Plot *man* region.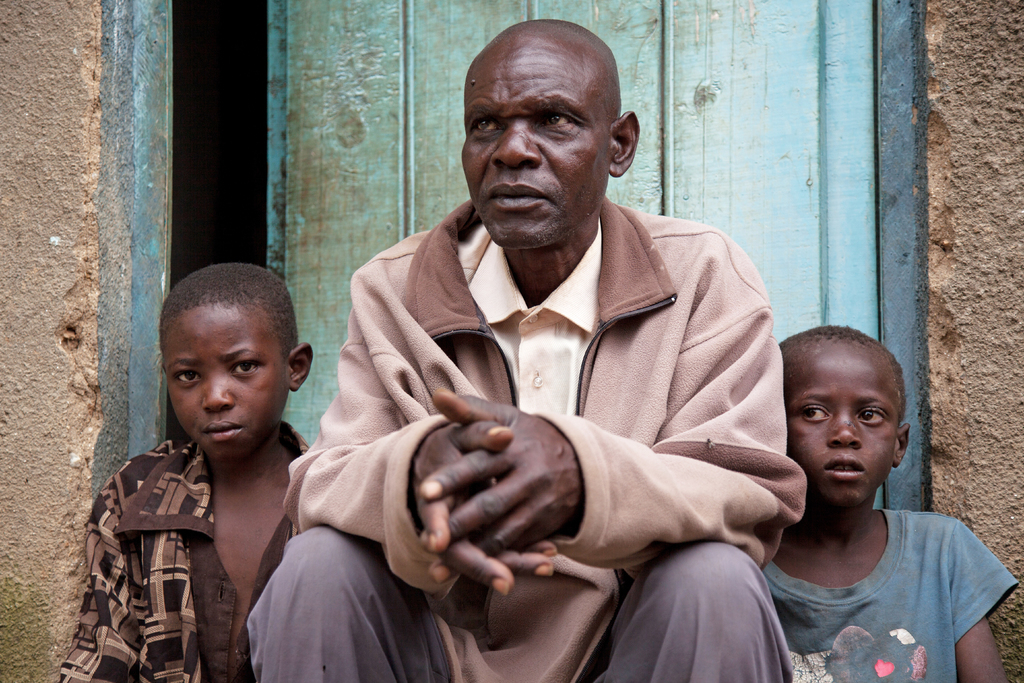
Plotted at box(292, 42, 832, 671).
